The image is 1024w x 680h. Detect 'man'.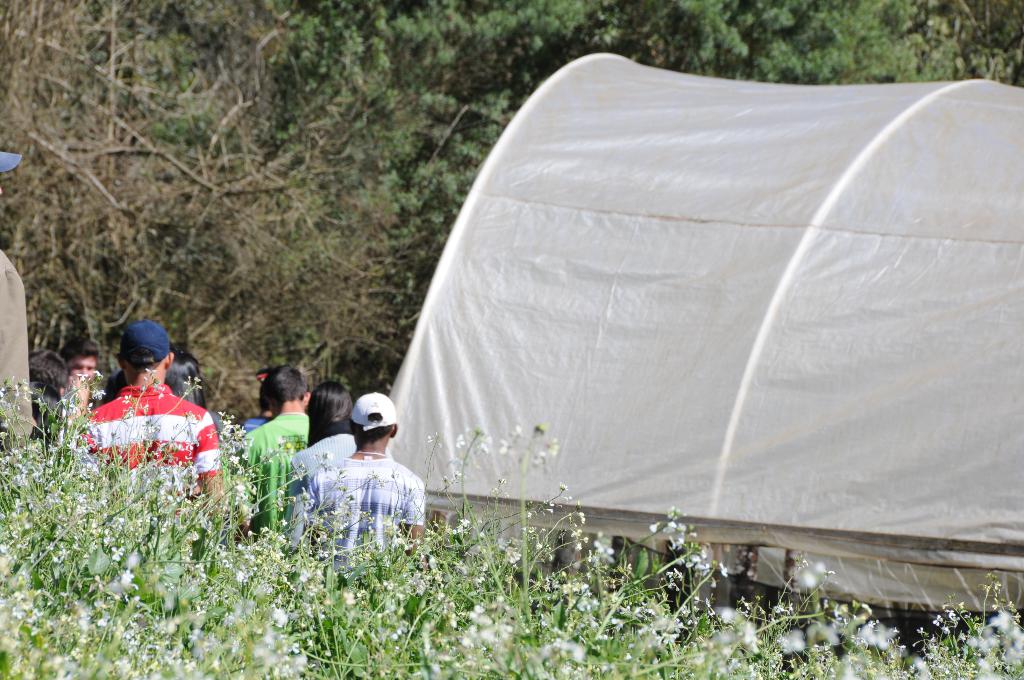
Detection: 29 344 64 449.
